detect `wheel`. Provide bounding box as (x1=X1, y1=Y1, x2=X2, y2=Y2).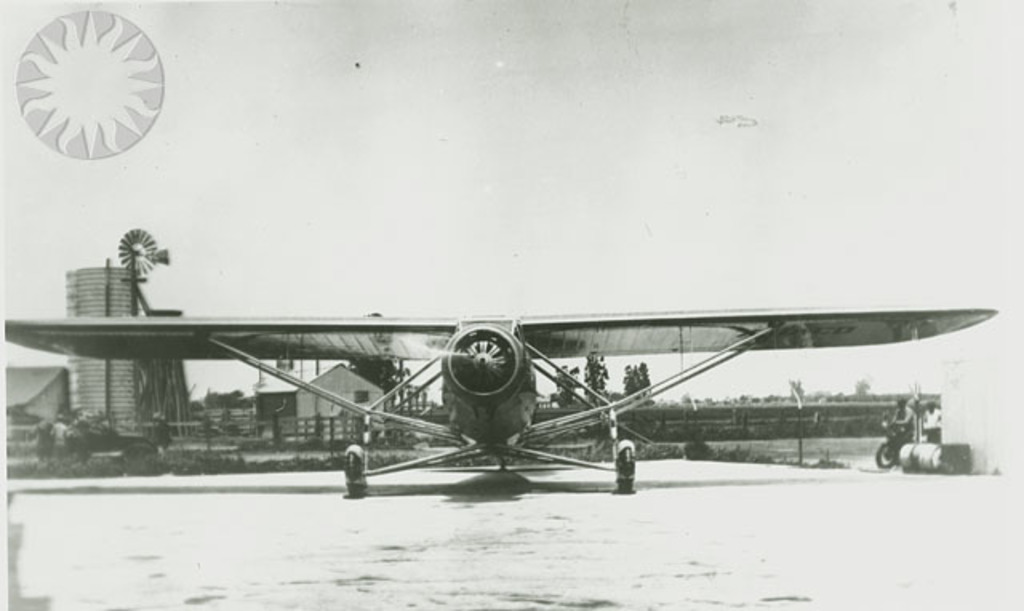
(x1=613, y1=446, x2=638, y2=489).
